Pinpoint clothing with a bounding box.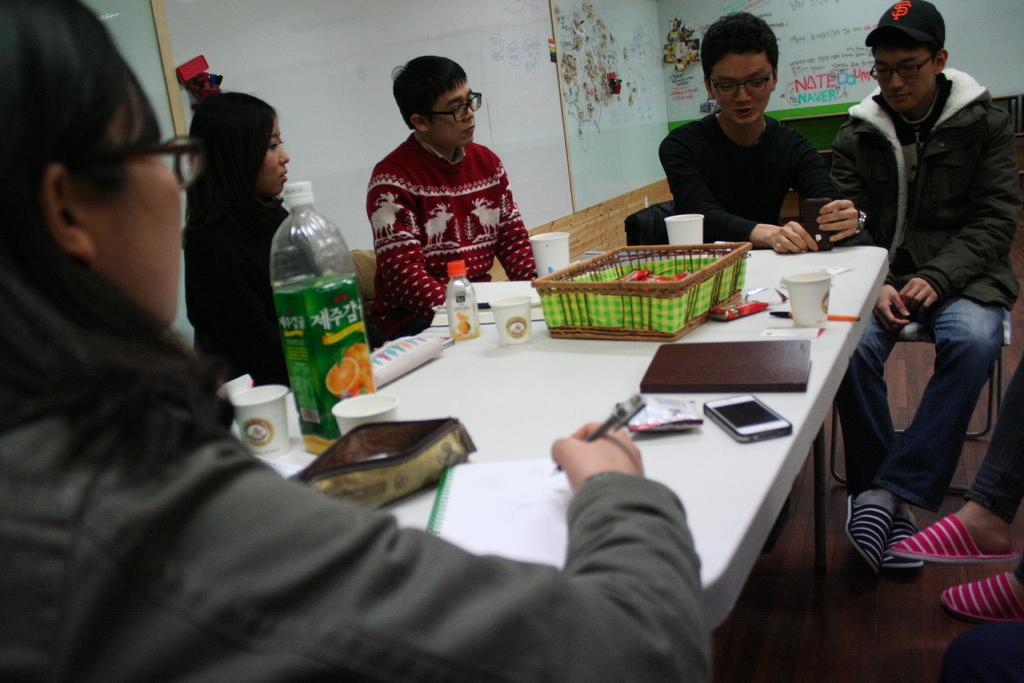
[left=188, top=185, right=283, bottom=372].
